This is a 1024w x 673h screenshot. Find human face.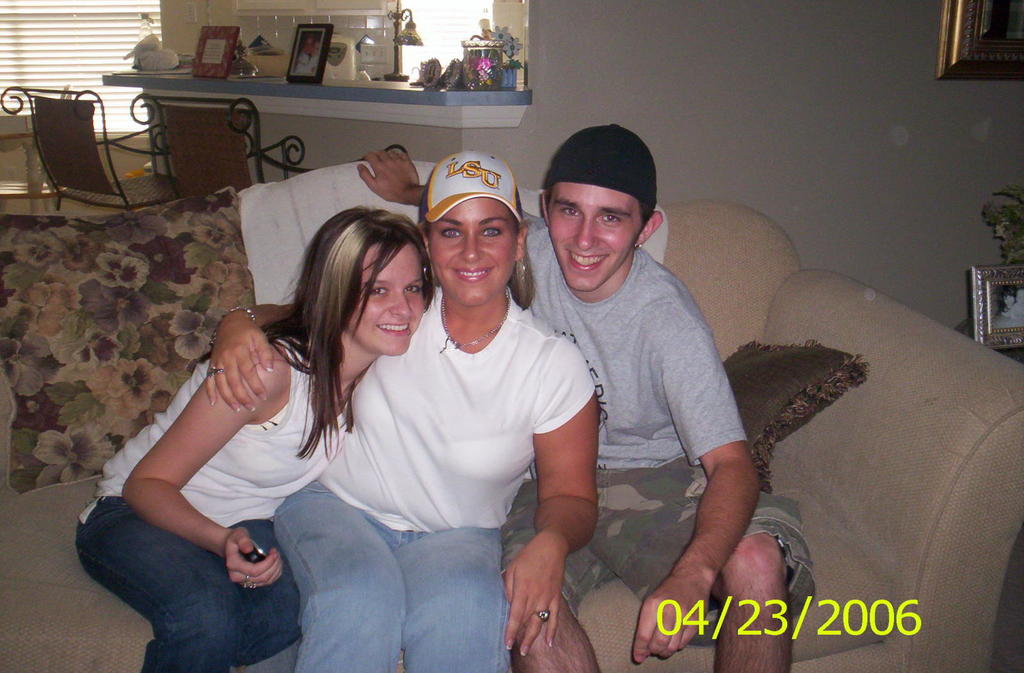
Bounding box: BBox(346, 244, 423, 356).
